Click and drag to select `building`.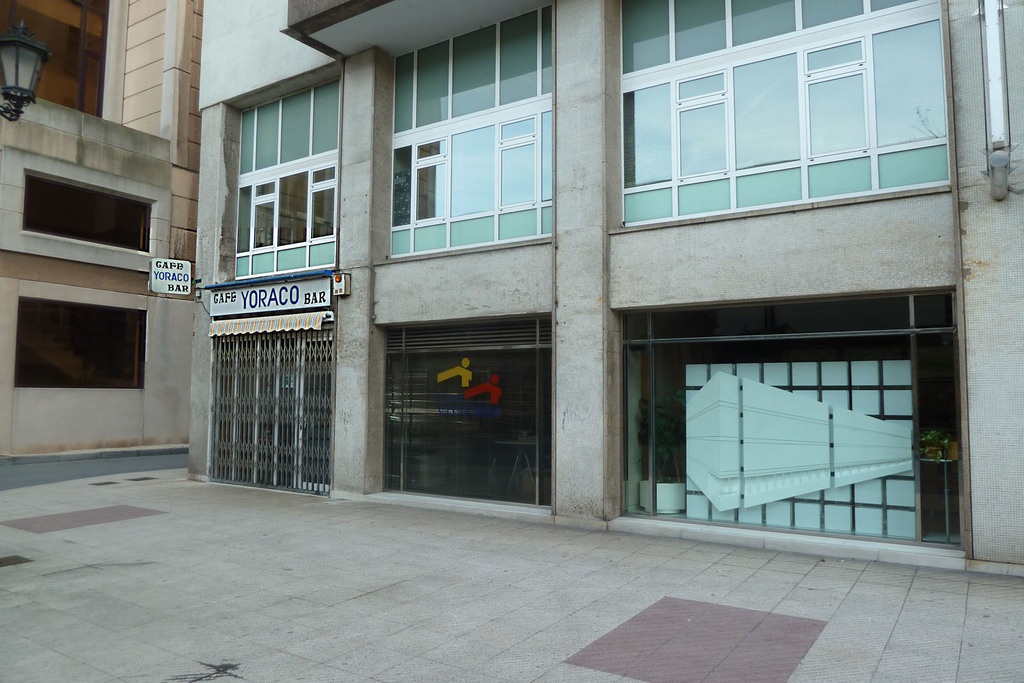
Selection: (left=204, top=0, right=1023, bottom=572).
